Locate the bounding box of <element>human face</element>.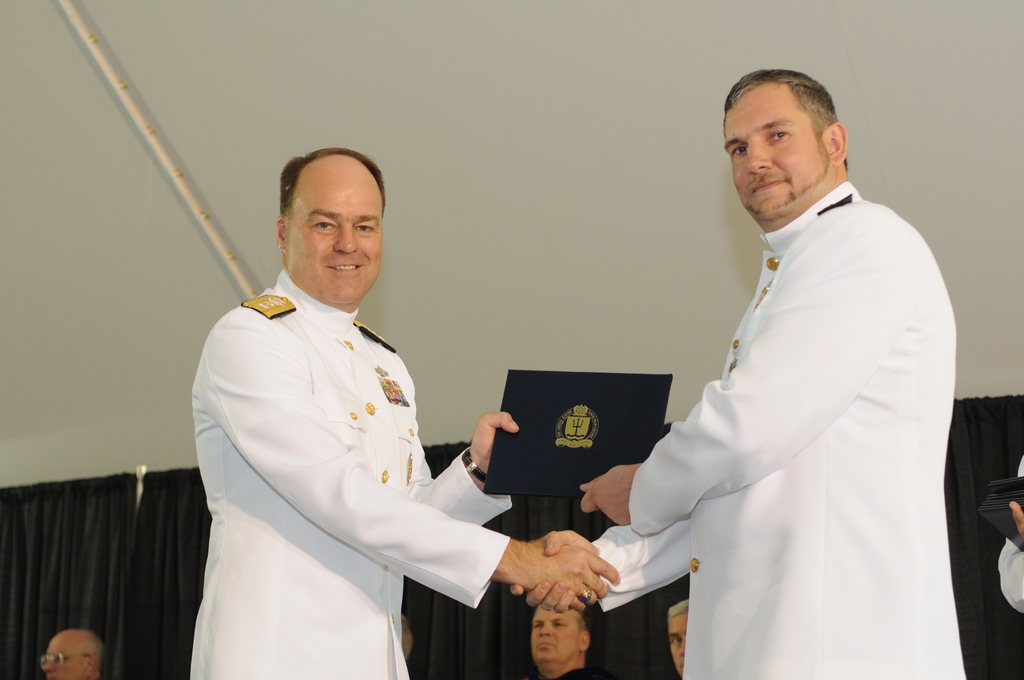
Bounding box: pyautogui.locateOnScreen(284, 170, 384, 302).
